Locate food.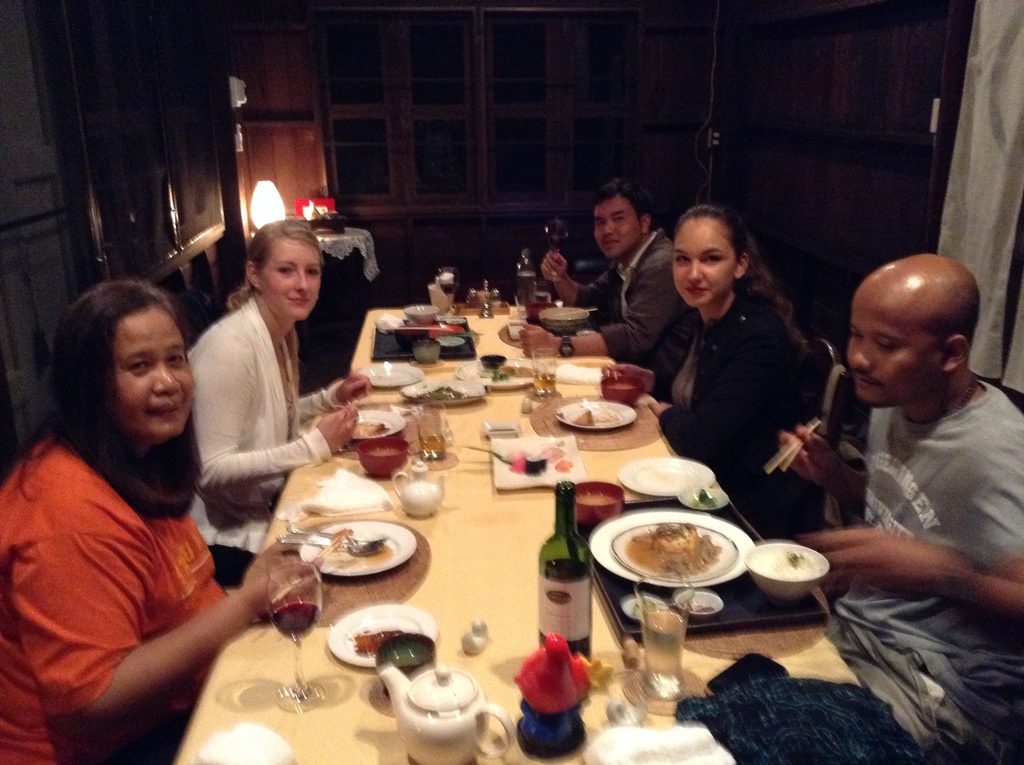
Bounding box: x1=749, y1=549, x2=815, y2=579.
